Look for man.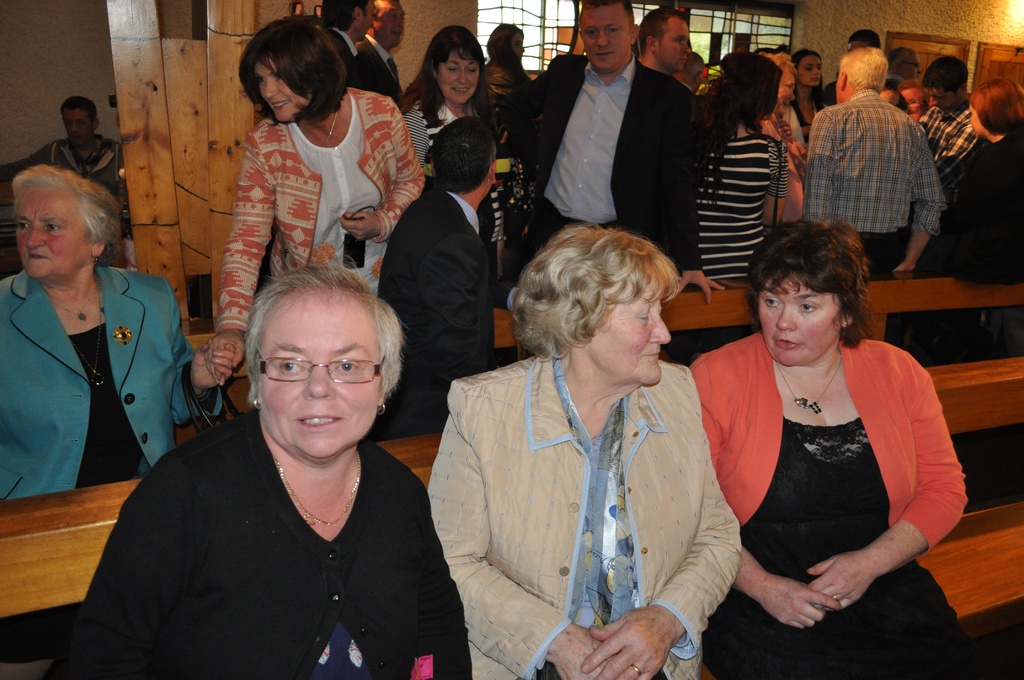
Found: {"left": 913, "top": 54, "right": 980, "bottom": 198}.
